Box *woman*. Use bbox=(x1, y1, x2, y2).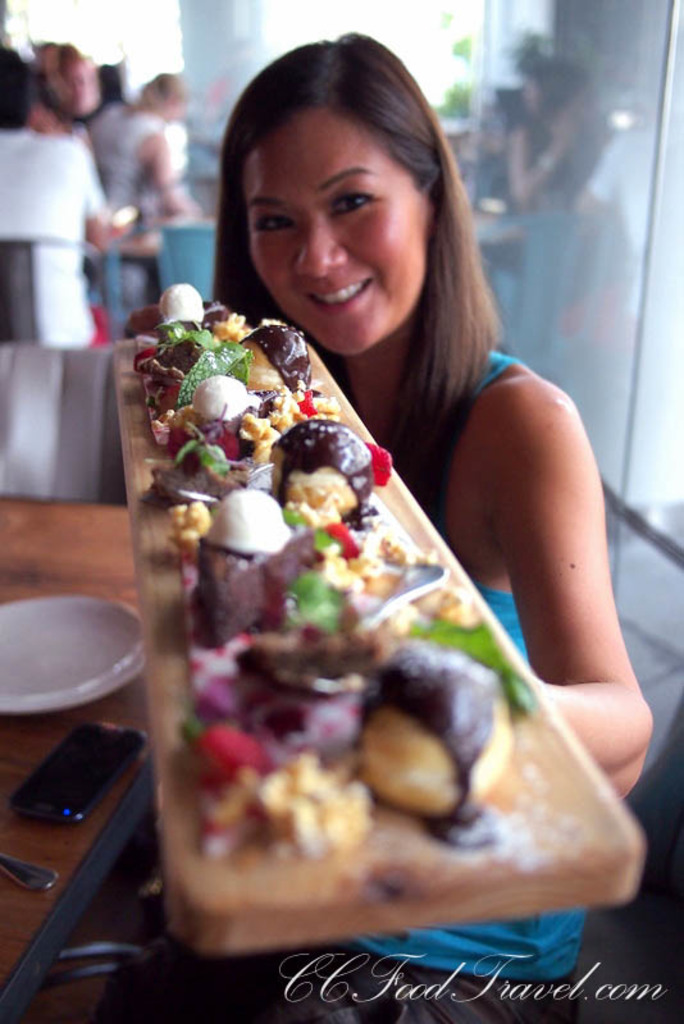
bbox=(117, 51, 617, 972).
